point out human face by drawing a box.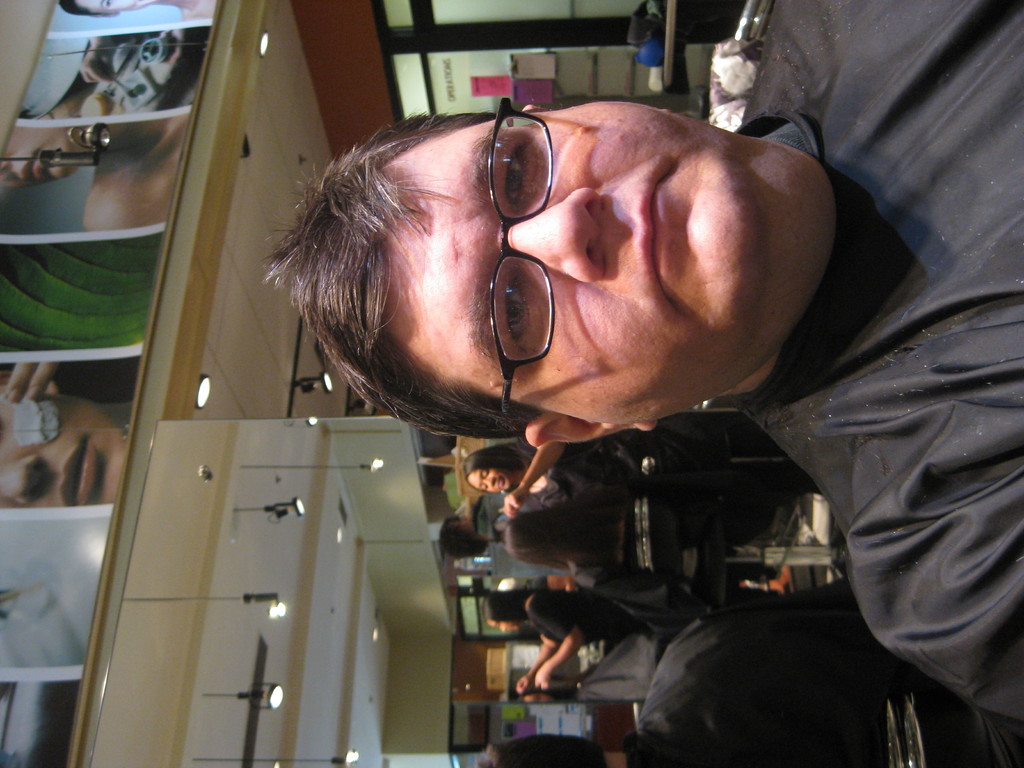
[x1=380, y1=92, x2=769, y2=421].
